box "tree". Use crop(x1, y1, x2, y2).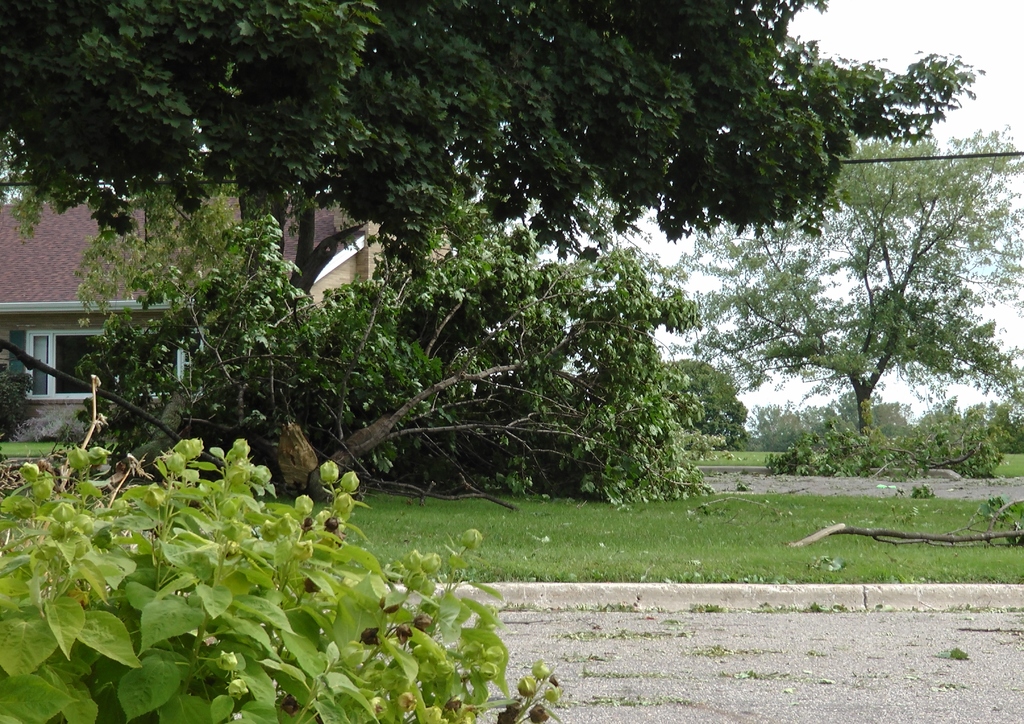
crop(40, 224, 747, 507).
